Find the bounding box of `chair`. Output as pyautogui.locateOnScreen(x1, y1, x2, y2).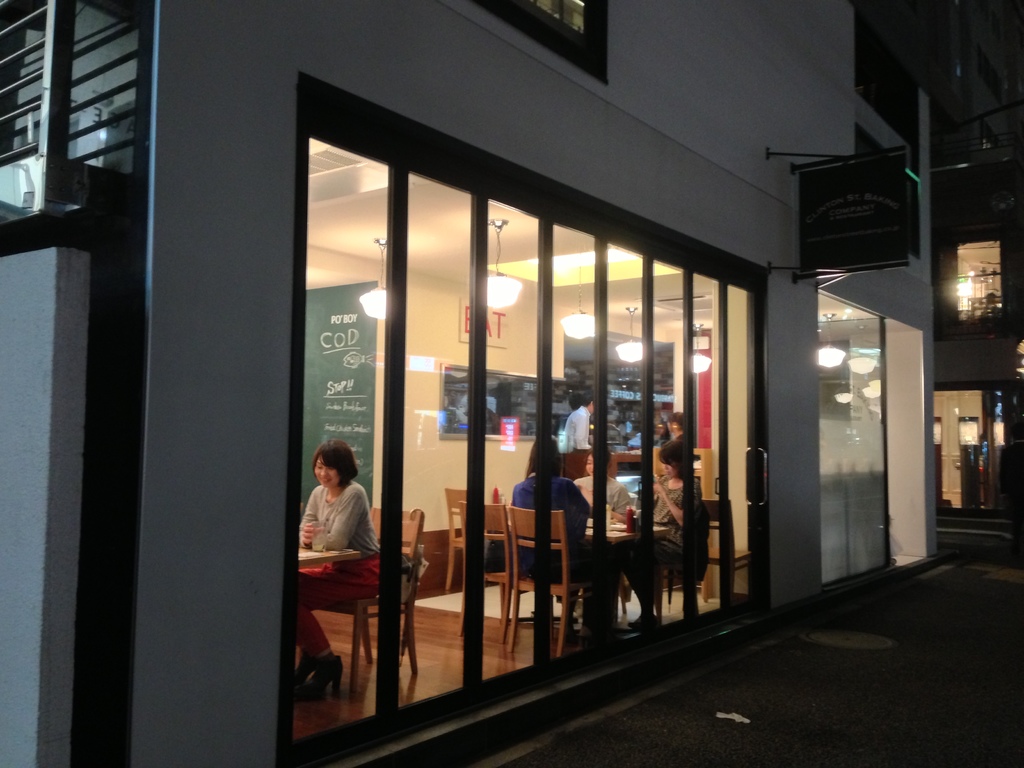
pyautogui.locateOnScreen(456, 498, 511, 639).
